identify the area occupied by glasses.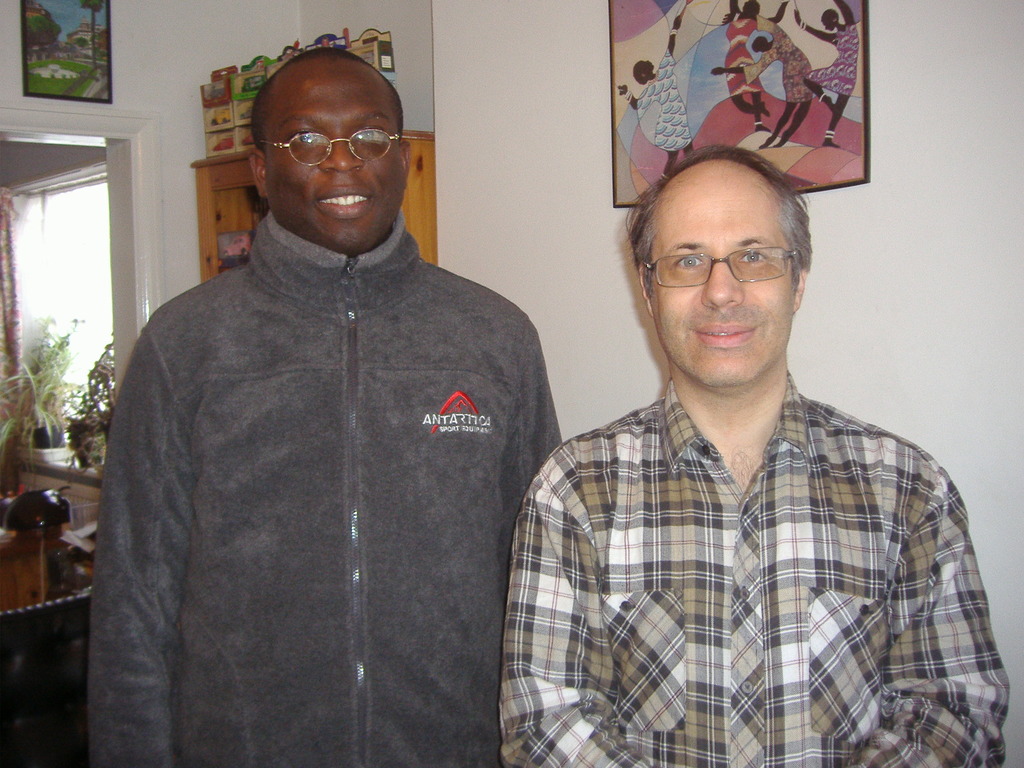
Area: {"left": 648, "top": 234, "right": 806, "bottom": 293}.
